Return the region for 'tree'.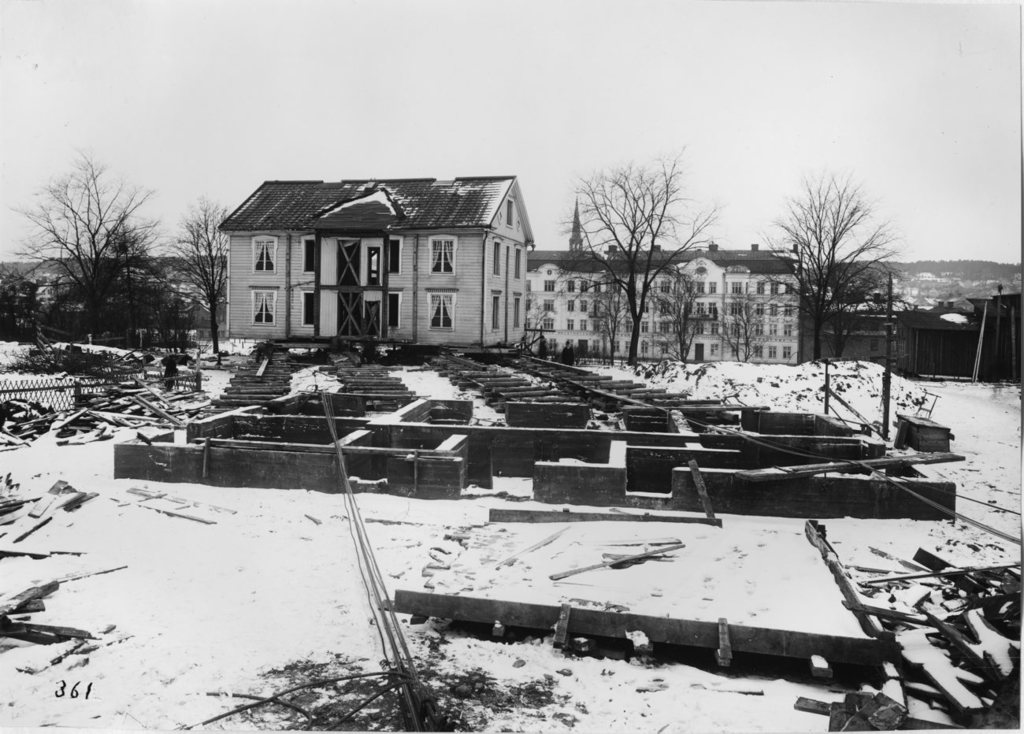
{"x1": 664, "y1": 279, "x2": 721, "y2": 359}.
